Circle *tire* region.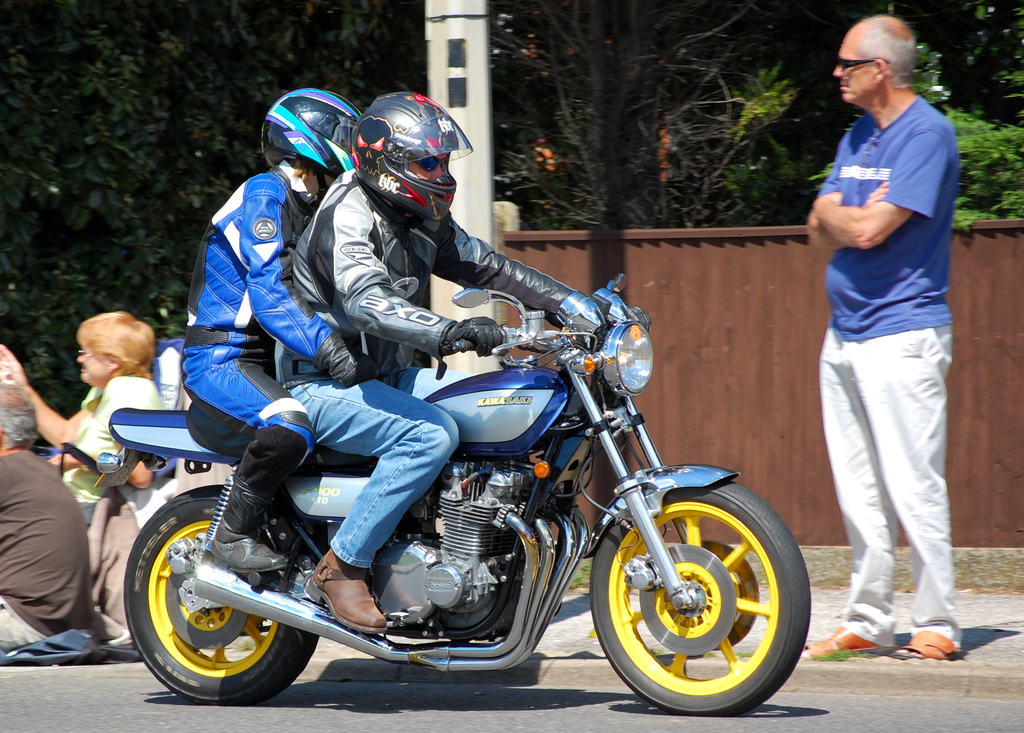
Region: {"x1": 599, "y1": 477, "x2": 808, "y2": 716}.
